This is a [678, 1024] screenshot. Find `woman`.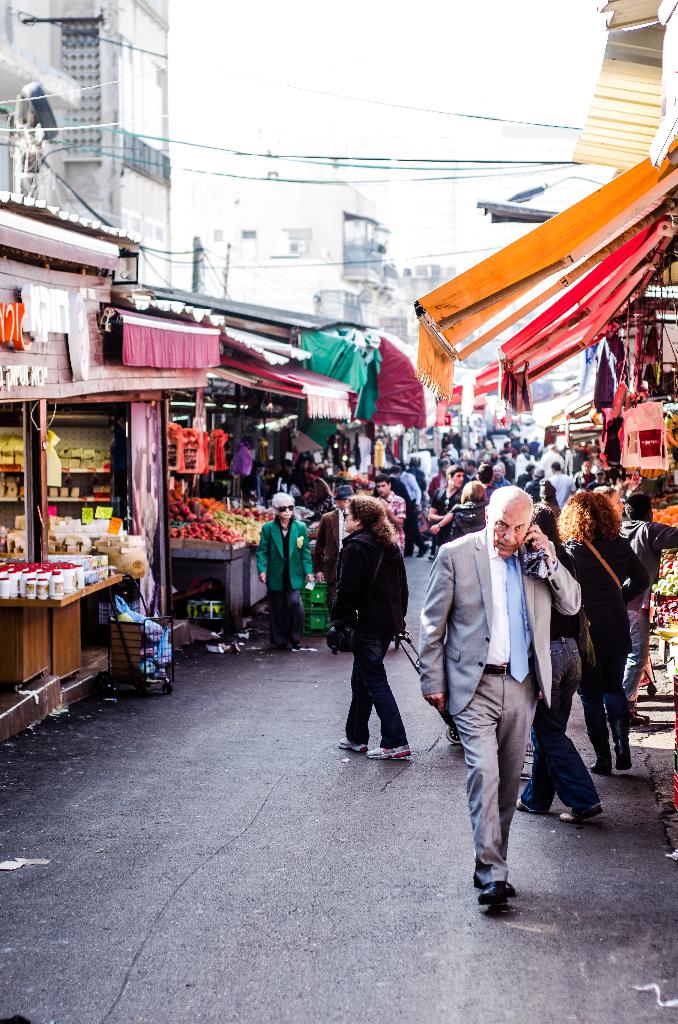
Bounding box: {"left": 567, "top": 496, "right": 645, "bottom": 774}.
